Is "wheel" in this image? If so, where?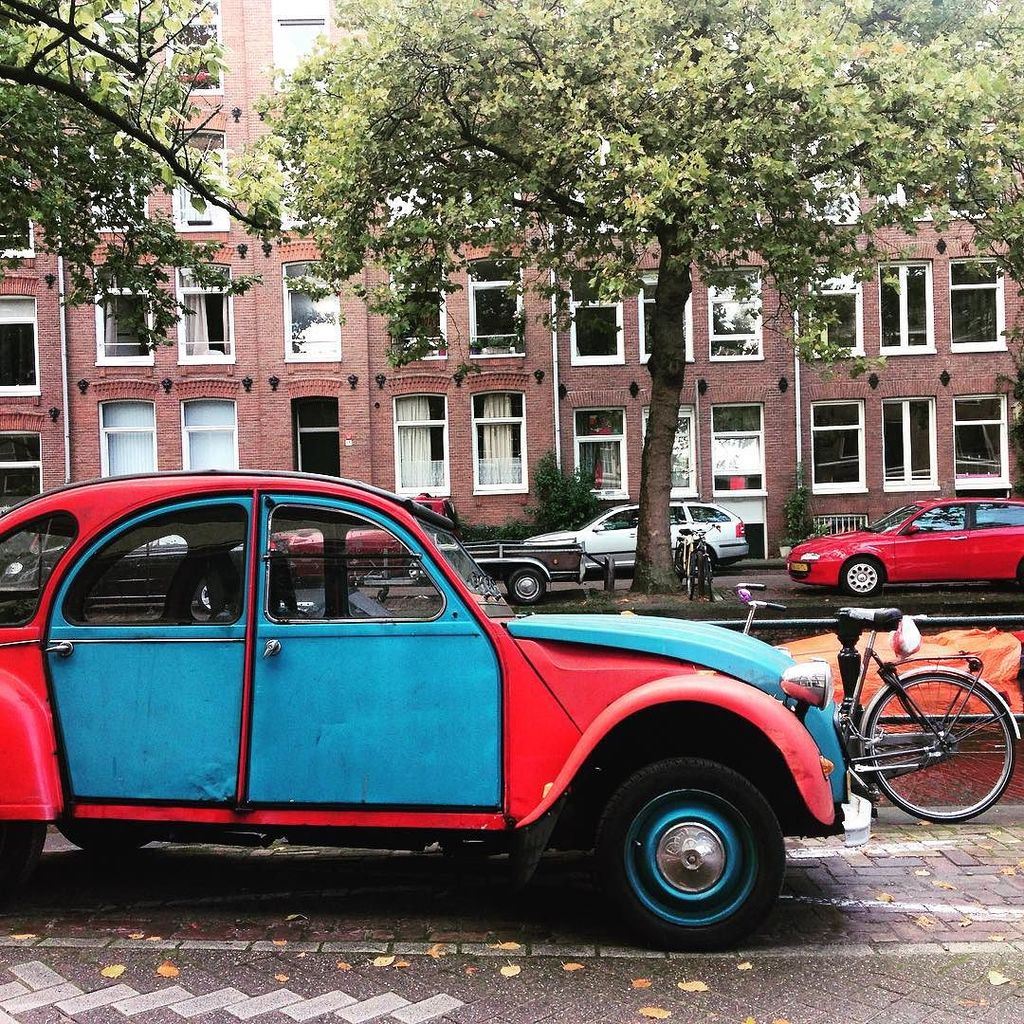
Yes, at left=868, top=674, right=1013, bottom=824.
